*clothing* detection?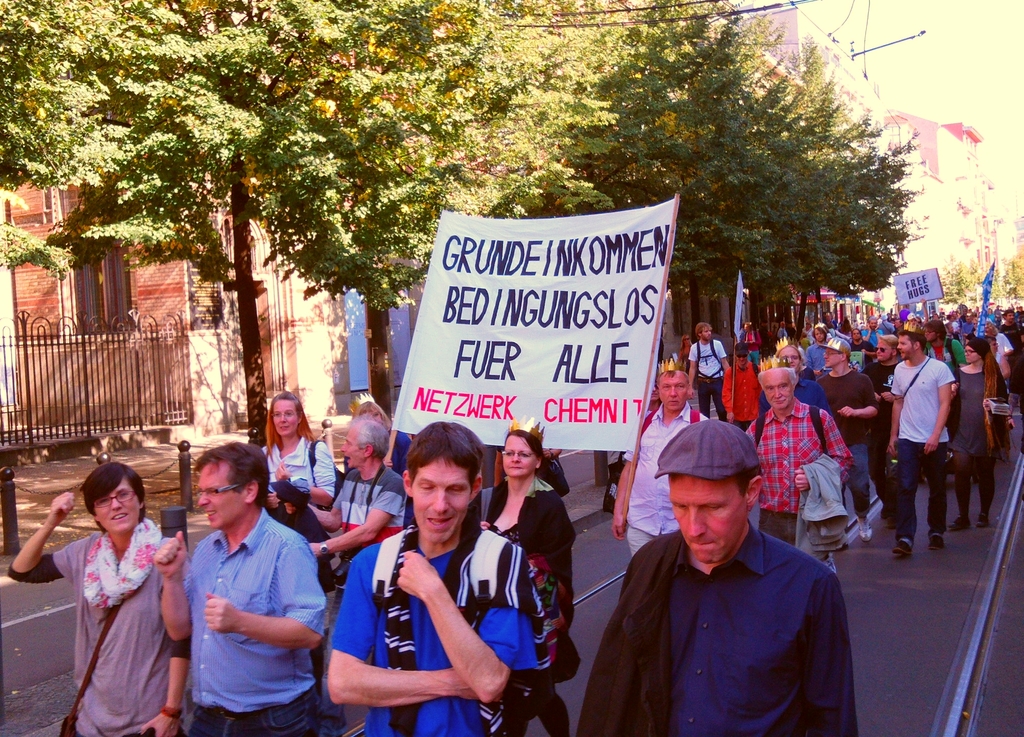
[left=320, top=520, right=541, bottom=736]
